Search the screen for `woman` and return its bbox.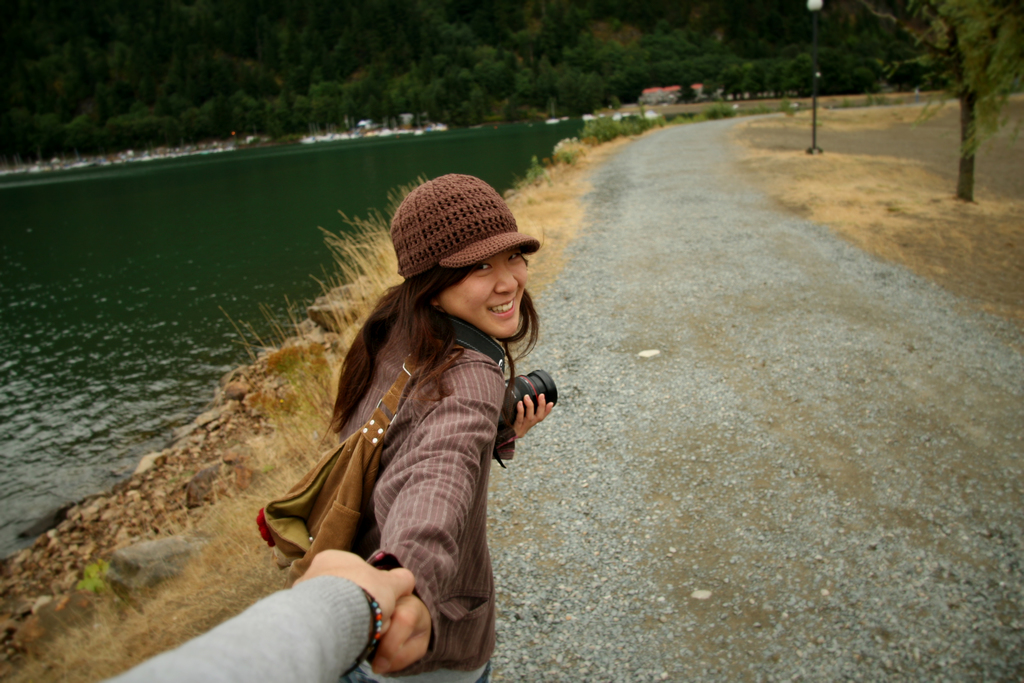
Found: {"x1": 257, "y1": 188, "x2": 565, "y2": 661}.
